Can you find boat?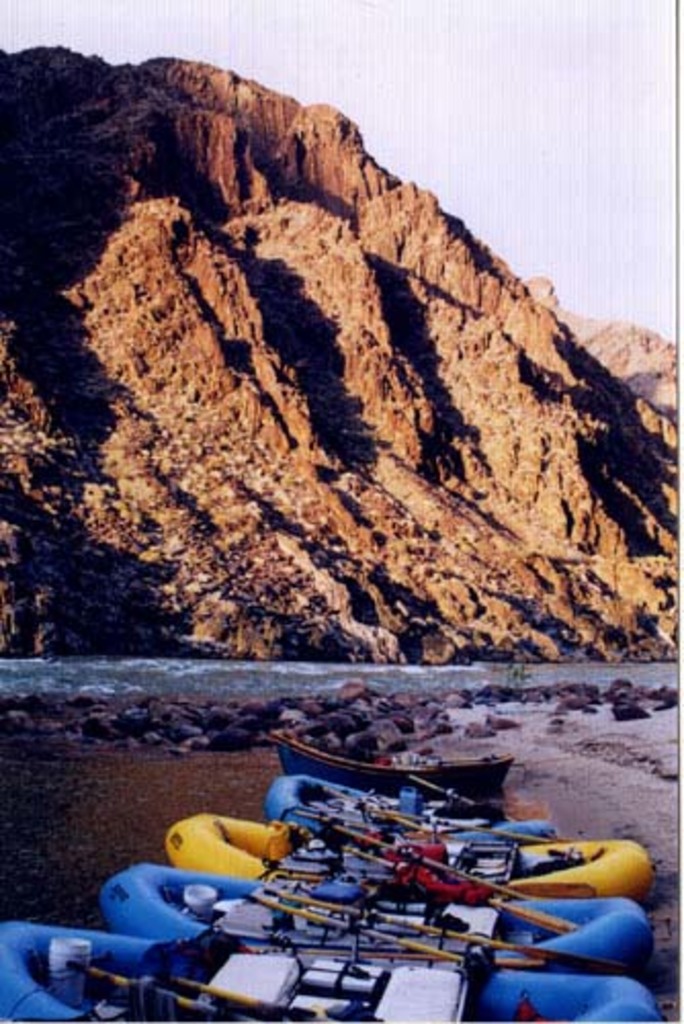
Yes, bounding box: <bbox>264, 770, 567, 864</bbox>.
